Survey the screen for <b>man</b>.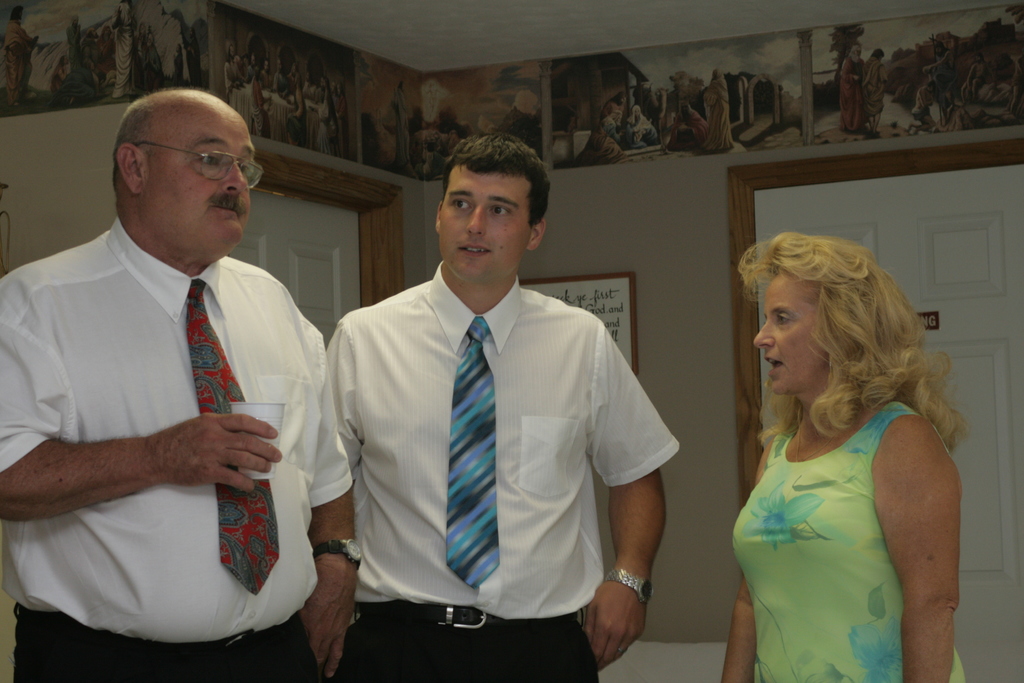
Survey found: (x1=97, y1=26, x2=113, y2=76).
